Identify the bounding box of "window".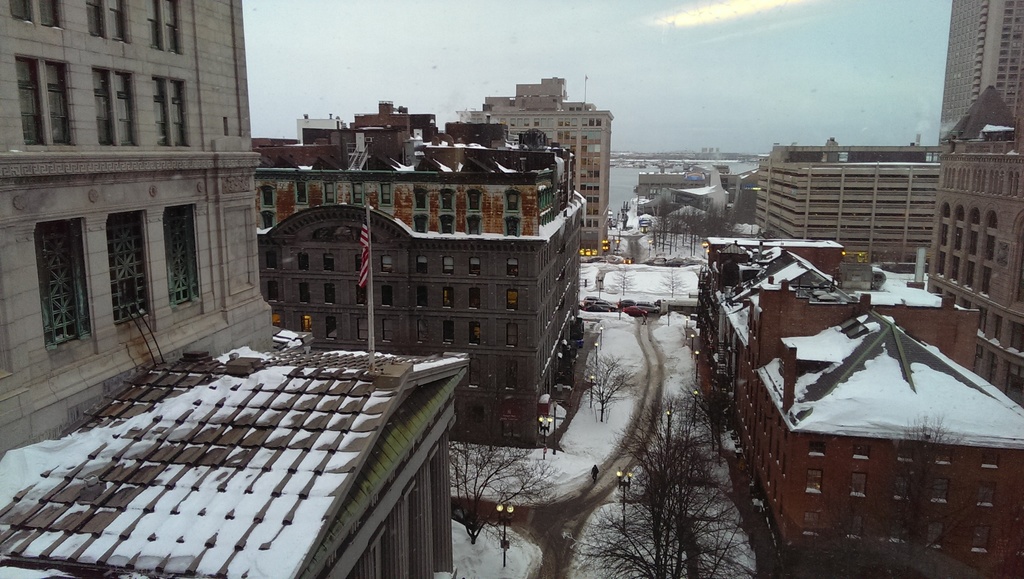
324,254,335,272.
